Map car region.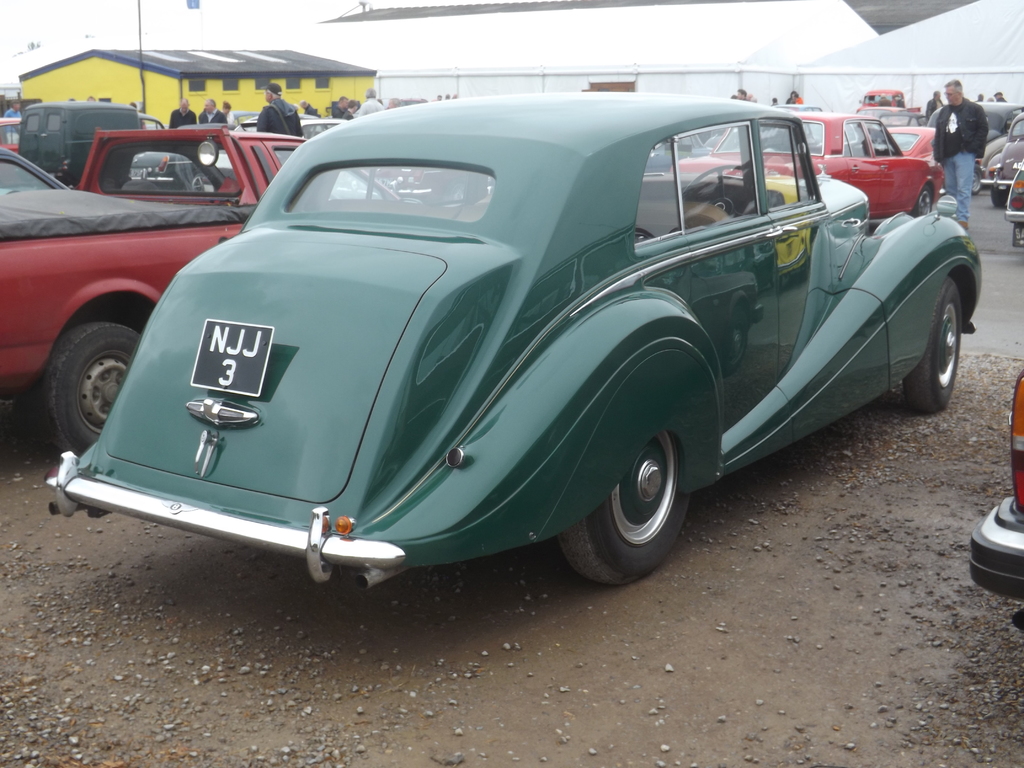
Mapped to <box>665,114,938,220</box>.
